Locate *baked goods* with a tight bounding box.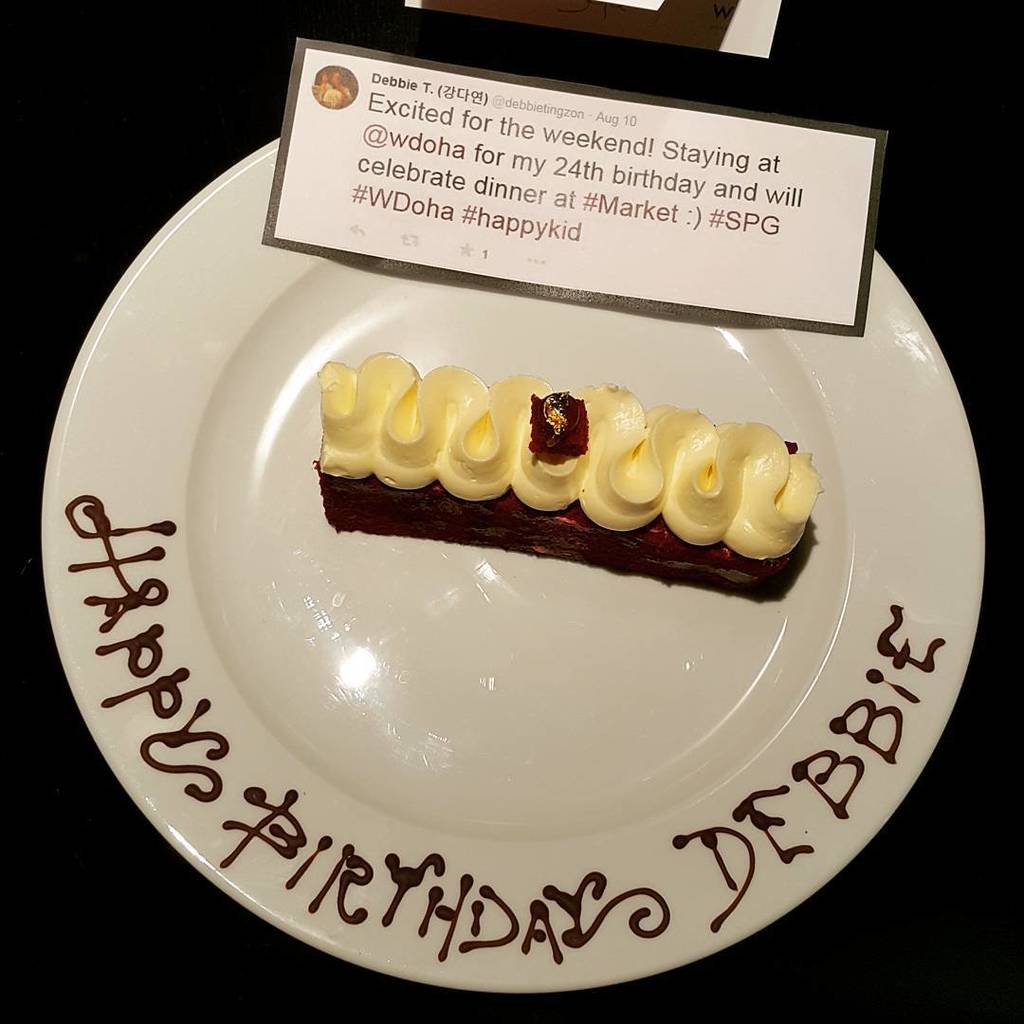
297/375/850/605.
